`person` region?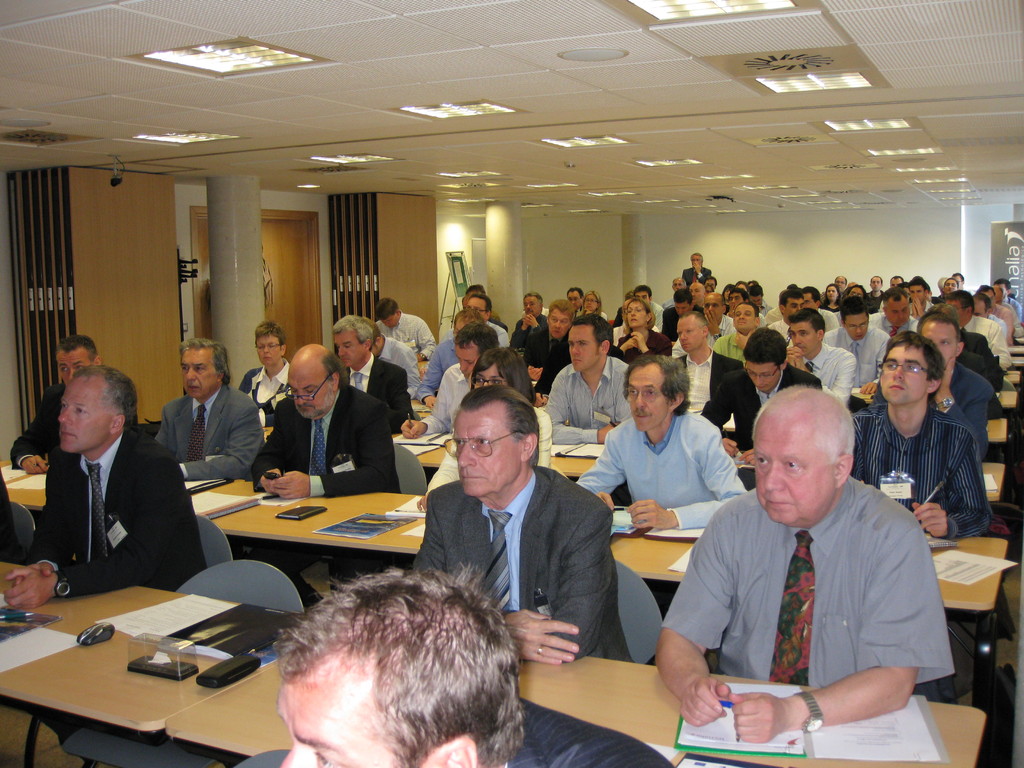
(694,324,824,477)
